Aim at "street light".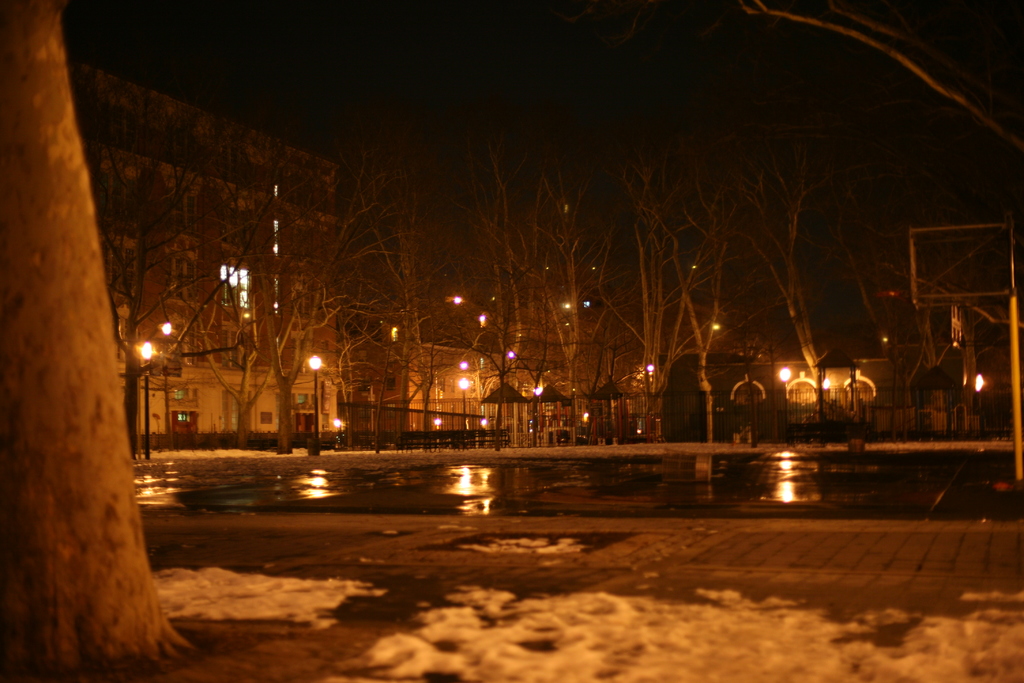
Aimed at box=[137, 344, 158, 457].
